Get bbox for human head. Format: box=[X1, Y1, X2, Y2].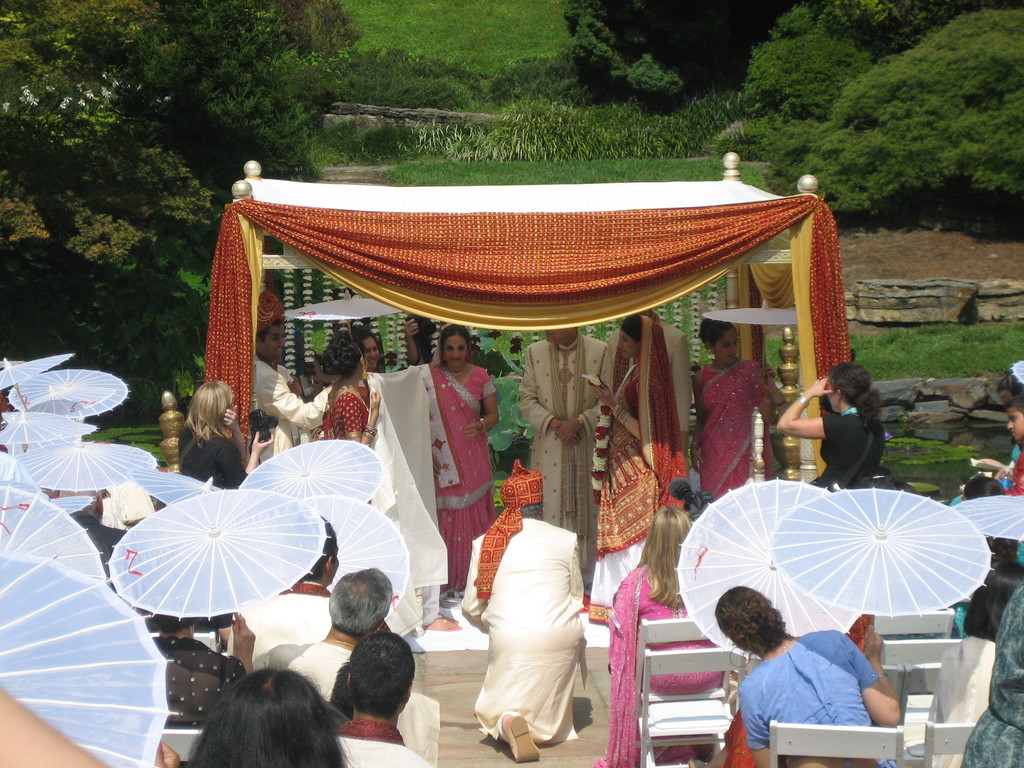
box=[701, 318, 740, 365].
